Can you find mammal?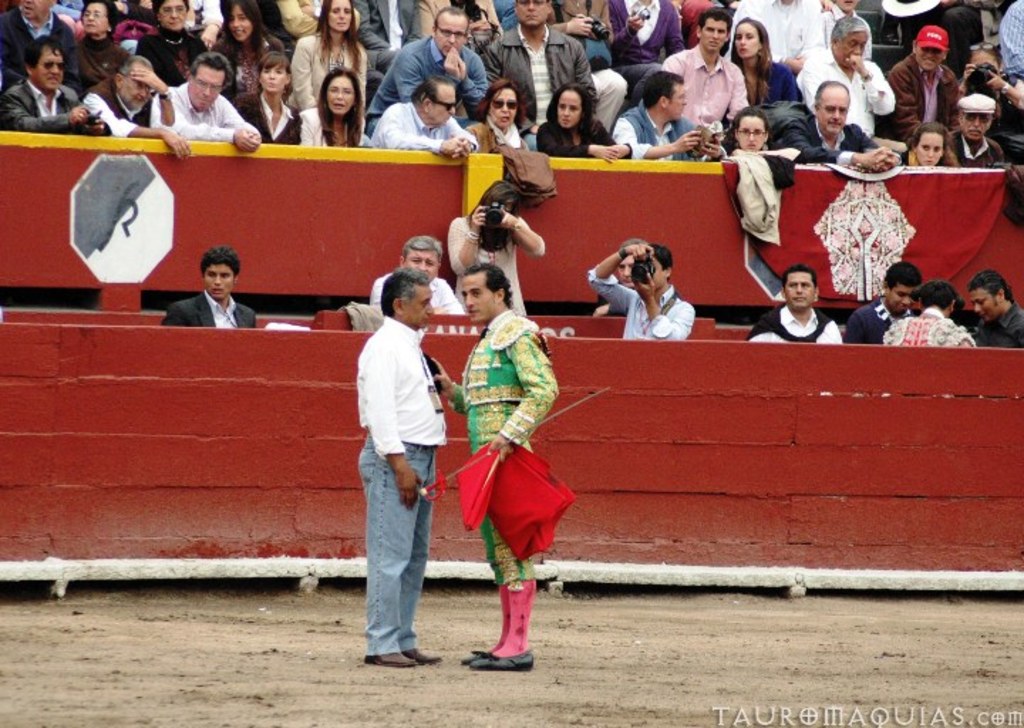
Yes, bounding box: [left=890, top=20, right=963, bottom=125].
